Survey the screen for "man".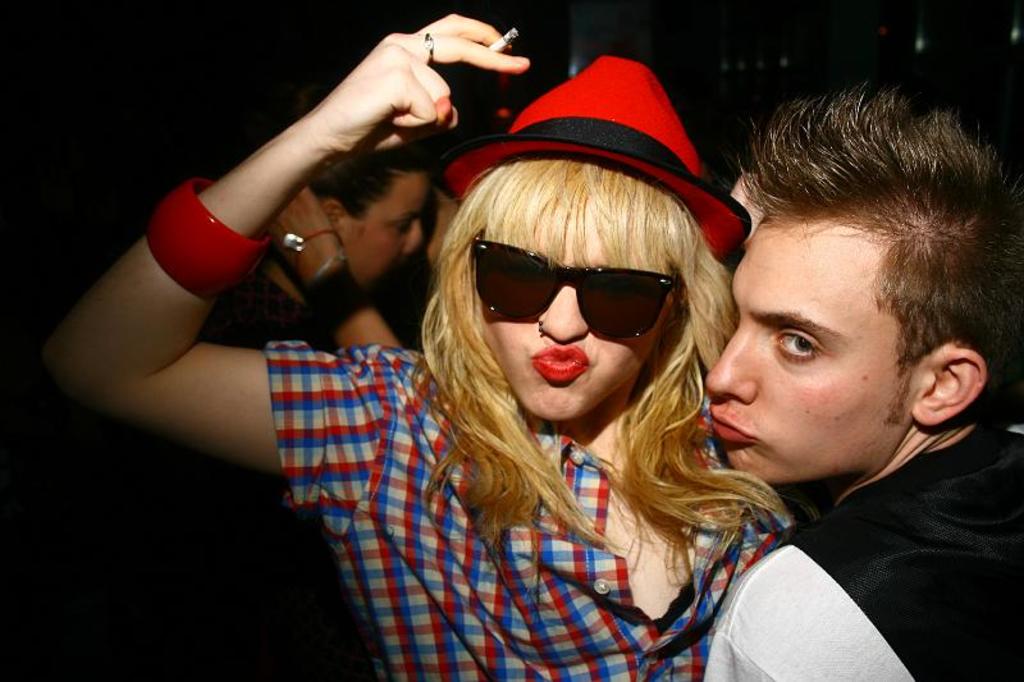
Survey found: pyautogui.locateOnScreen(657, 168, 1006, 681).
